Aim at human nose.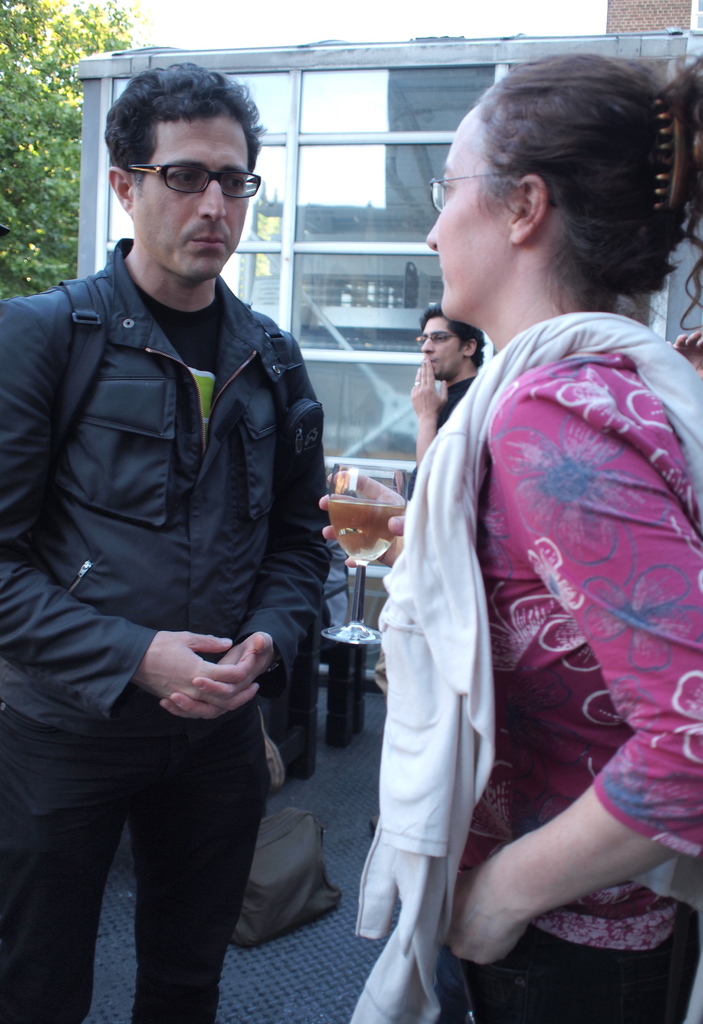
Aimed at bbox(428, 202, 442, 255).
